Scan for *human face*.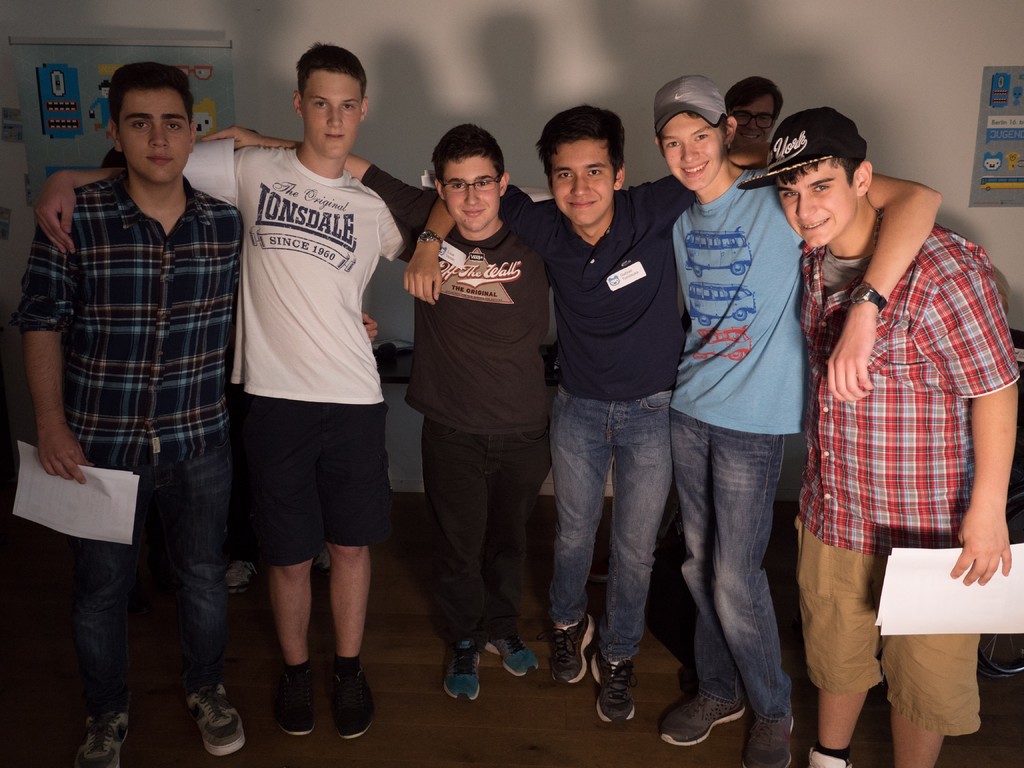
Scan result: x1=302, y1=69, x2=359, y2=156.
